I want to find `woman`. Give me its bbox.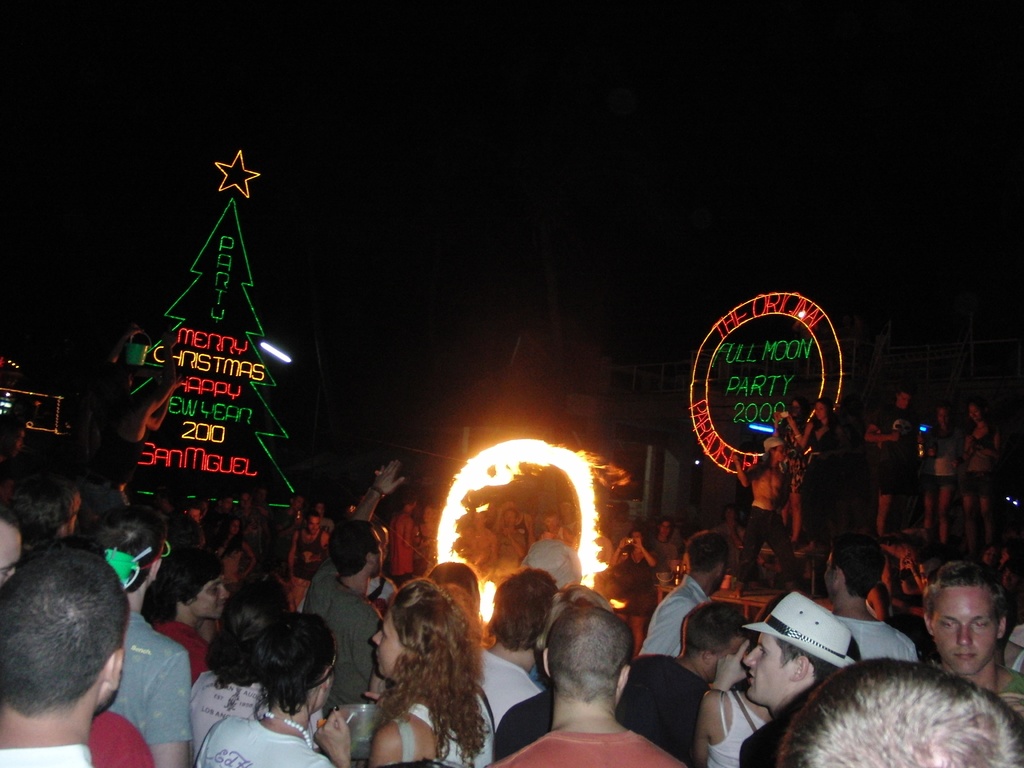
l=773, t=397, r=812, b=546.
